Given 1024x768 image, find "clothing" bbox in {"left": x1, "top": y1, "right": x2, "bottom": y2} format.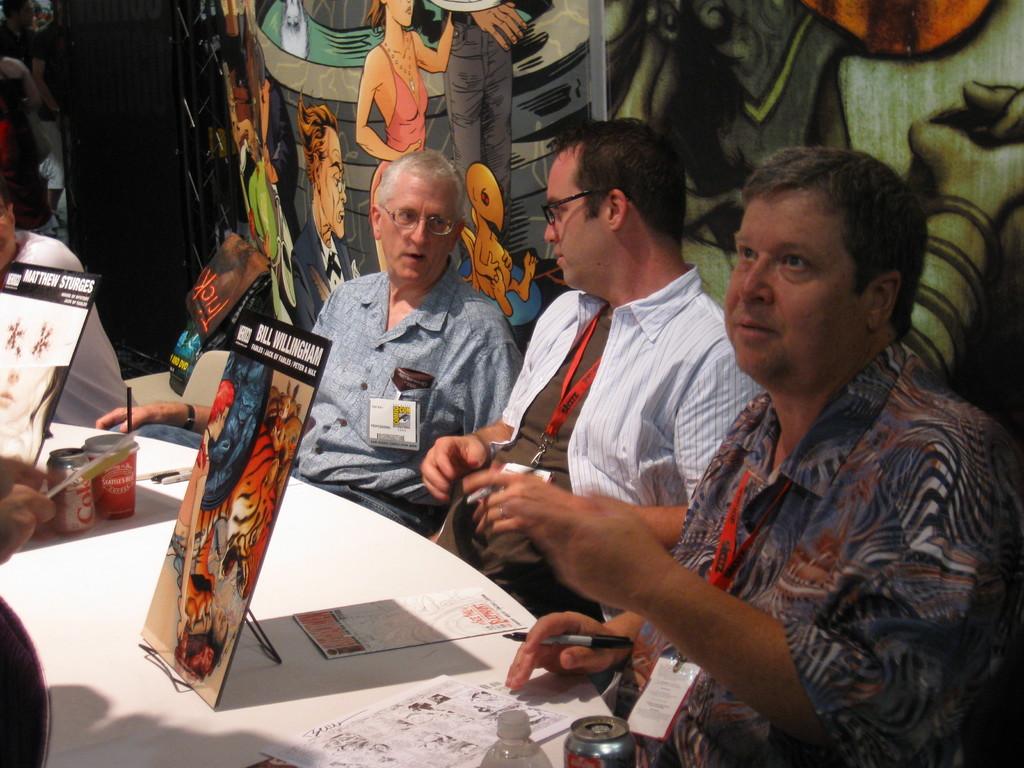
{"left": 594, "top": 340, "right": 1023, "bottom": 767}.
